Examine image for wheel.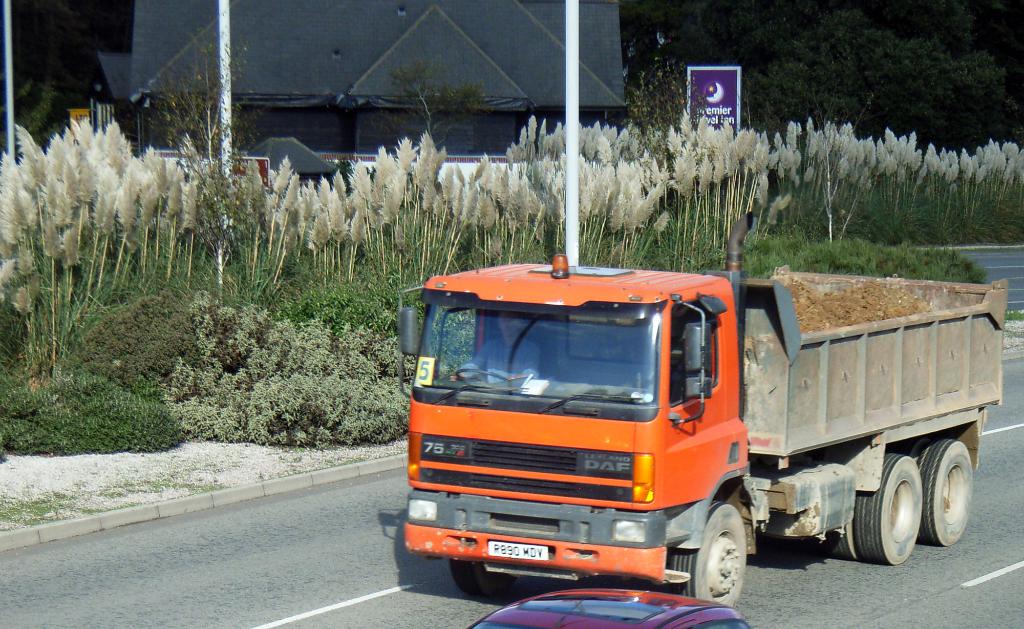
Examination result: bbox(917, 434, 971, 546).
